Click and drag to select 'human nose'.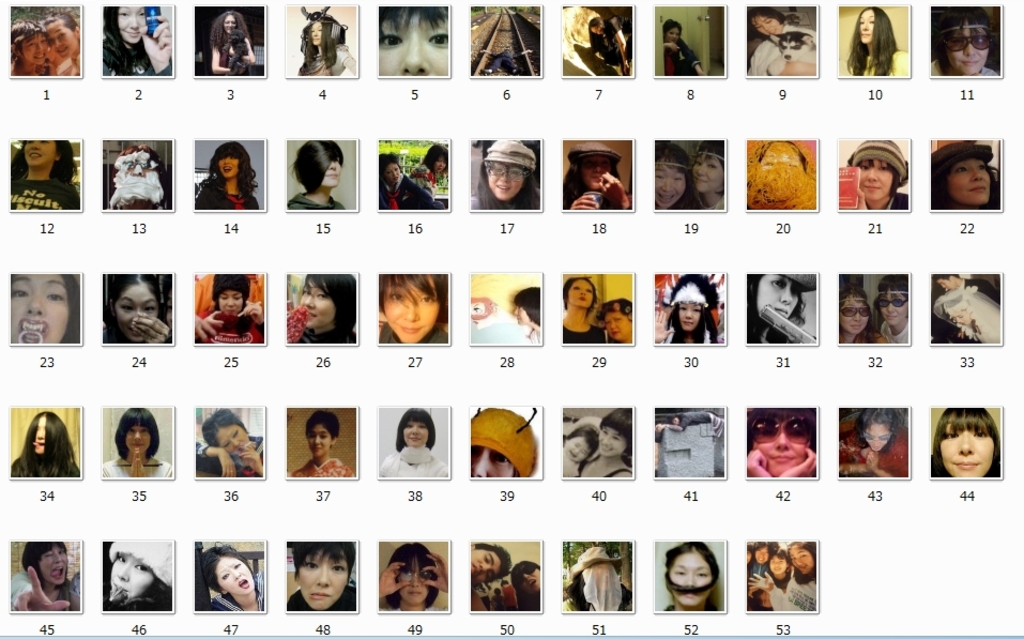
Selection: (681,572,699,593).
